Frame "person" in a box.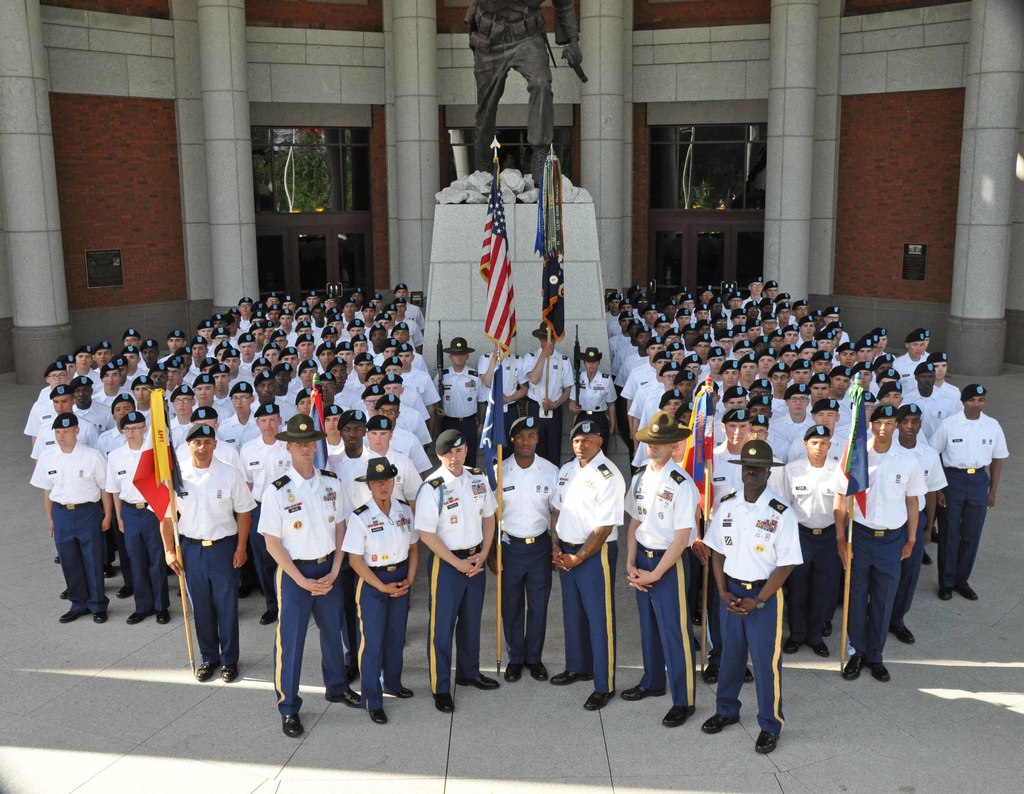
140:343:165:368.
